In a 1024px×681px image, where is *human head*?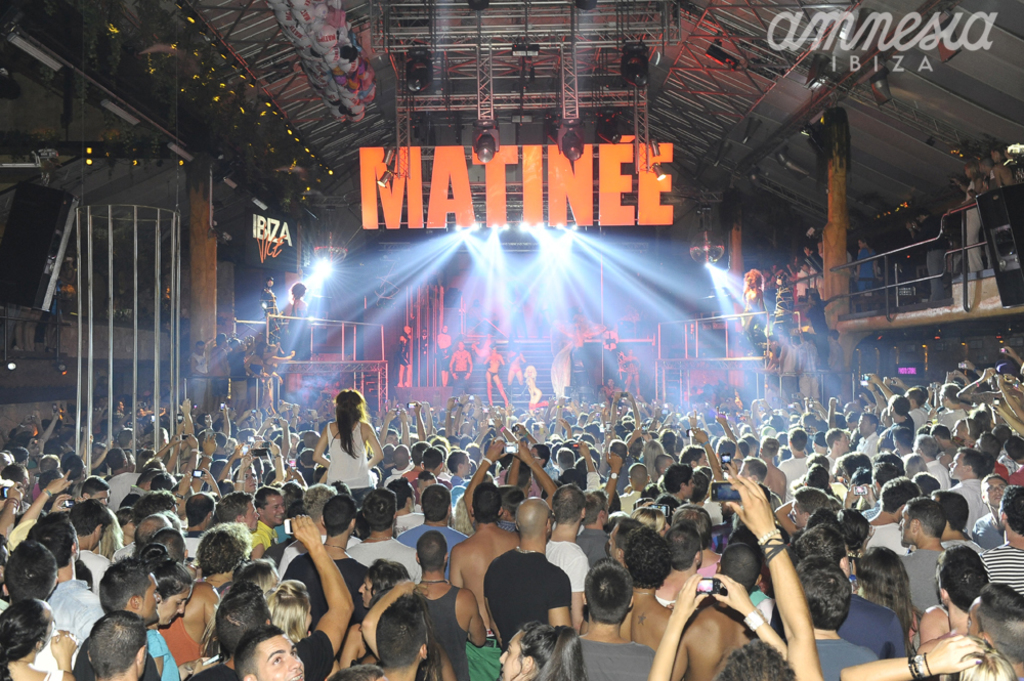
(x1=263, y1=276, x2=273, y2=291).
